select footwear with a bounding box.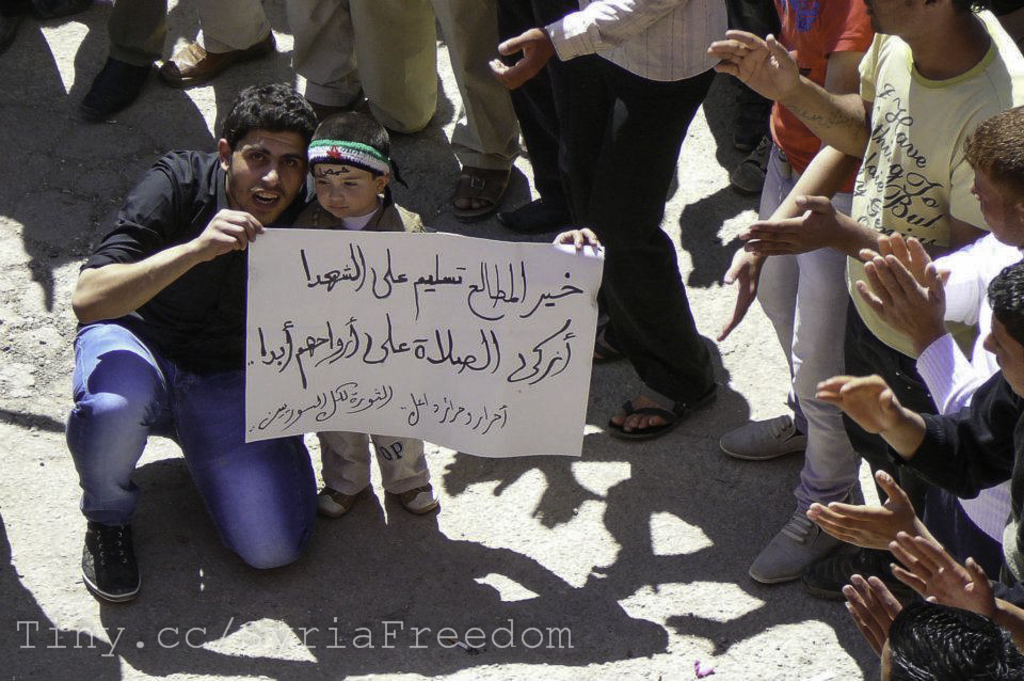
BBox(73, 58, 158, 127).
